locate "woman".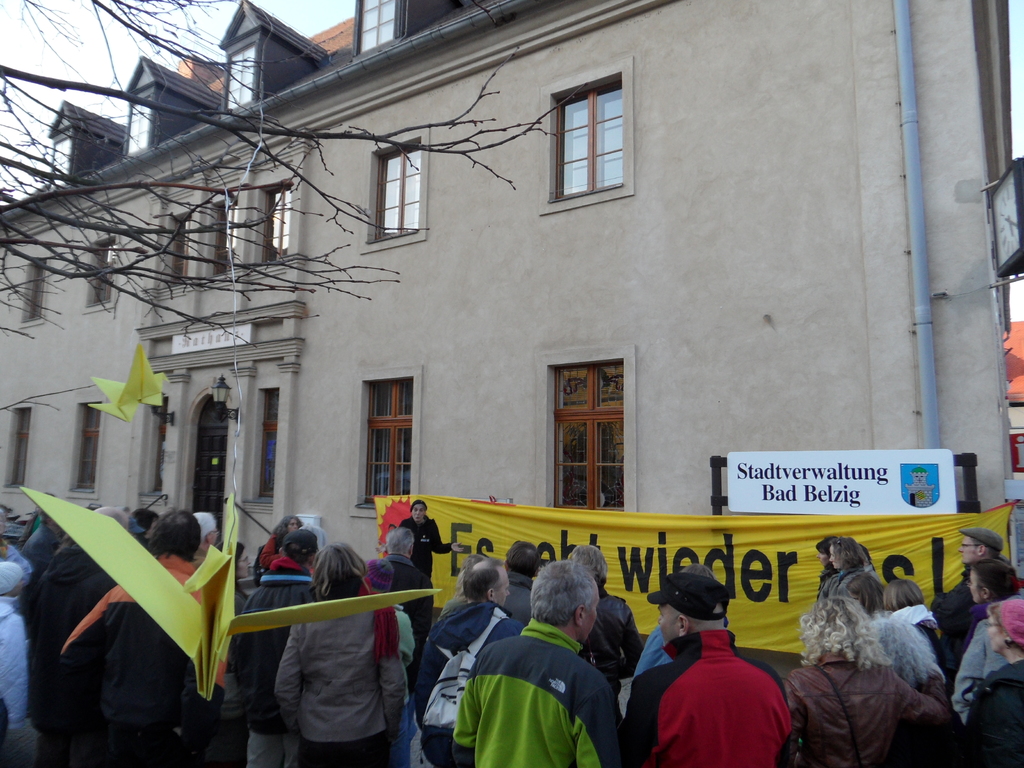
Bounding box: select_region(567, 543, 645, 721).
